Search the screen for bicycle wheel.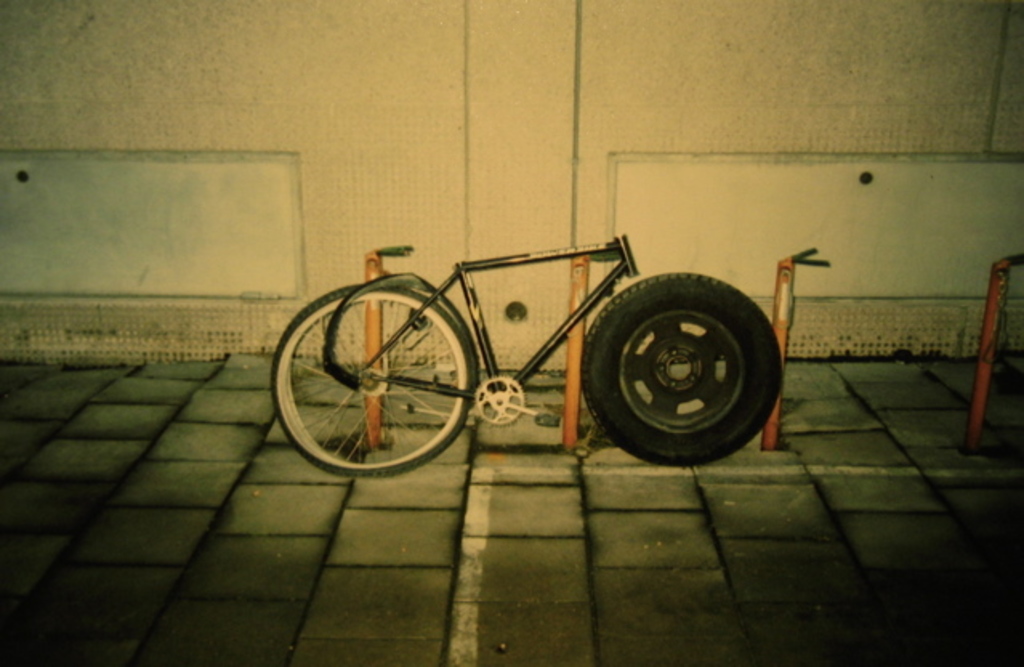
Found at bbox(279, 290, 484, 478).
